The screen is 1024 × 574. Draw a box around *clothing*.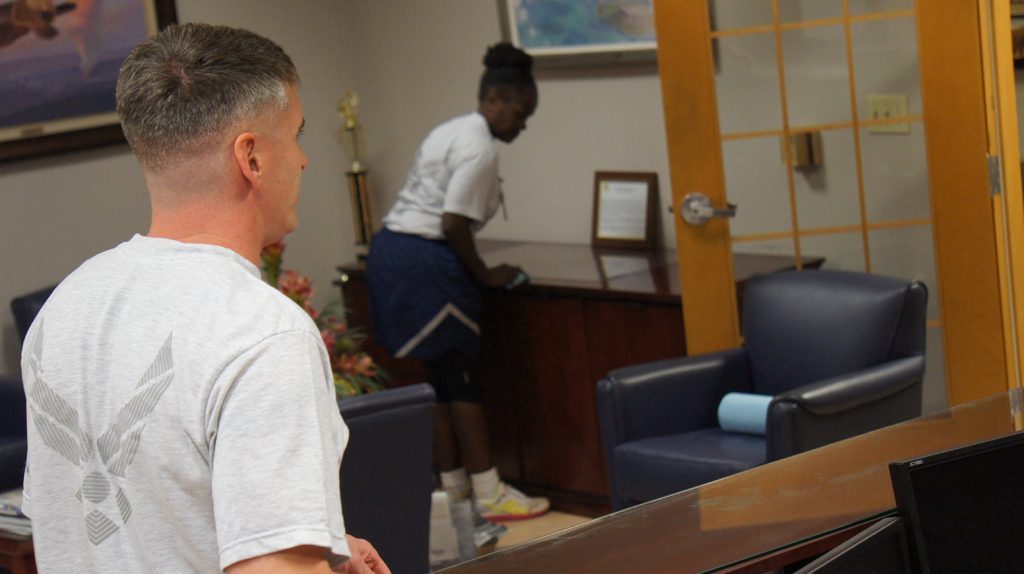
bbox=(366, 107, 509, 399).
